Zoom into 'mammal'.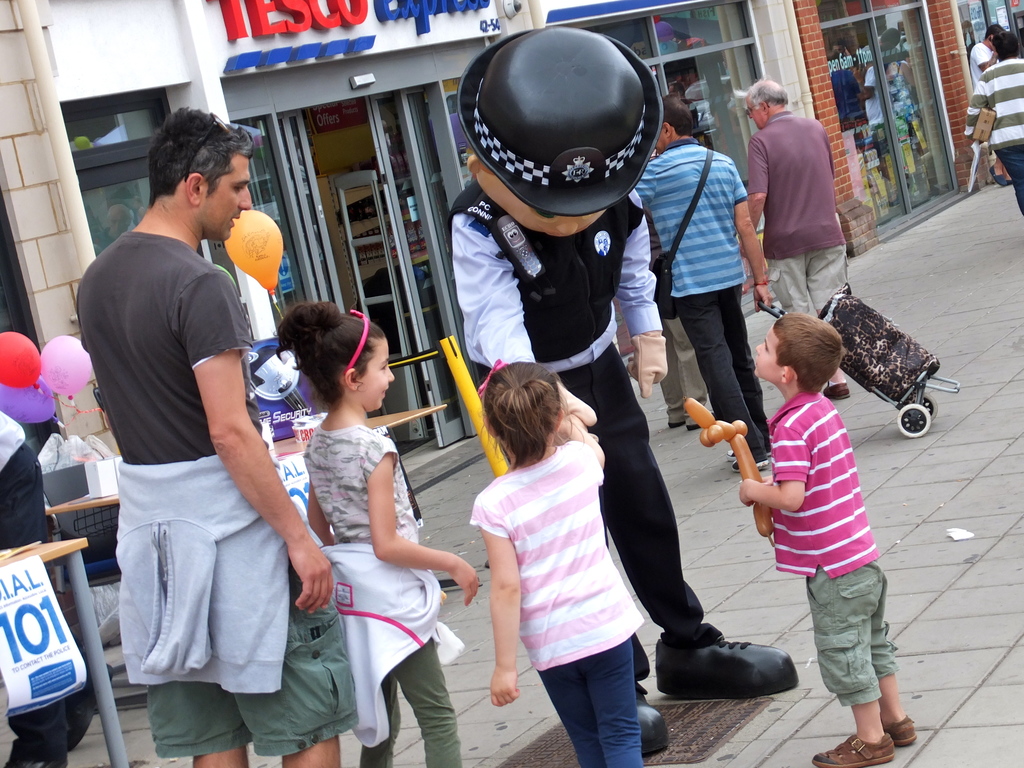
Zoom target: x1=450, y1=151, x2=797, y2=756.
